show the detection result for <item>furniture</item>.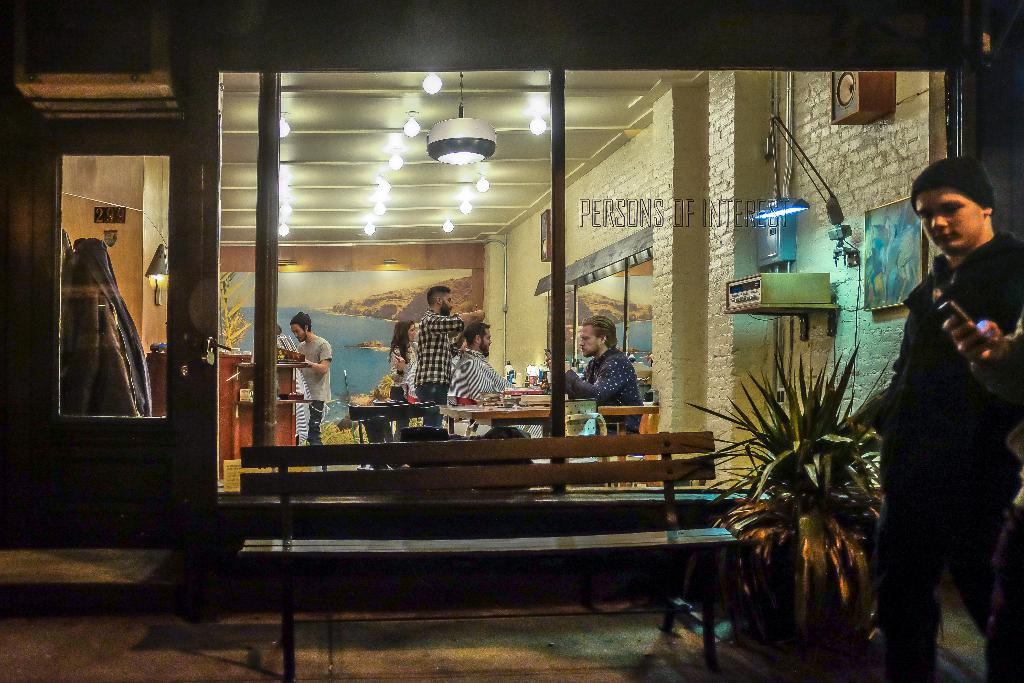
[588,399,660,485].
